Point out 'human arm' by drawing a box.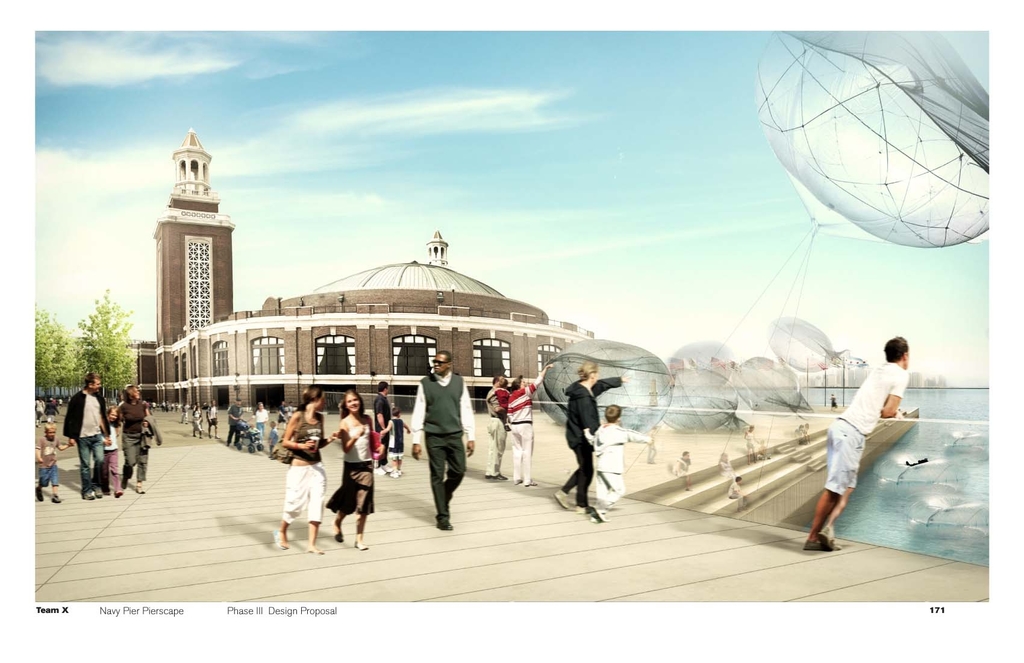
(492, 393, 502, 411).
